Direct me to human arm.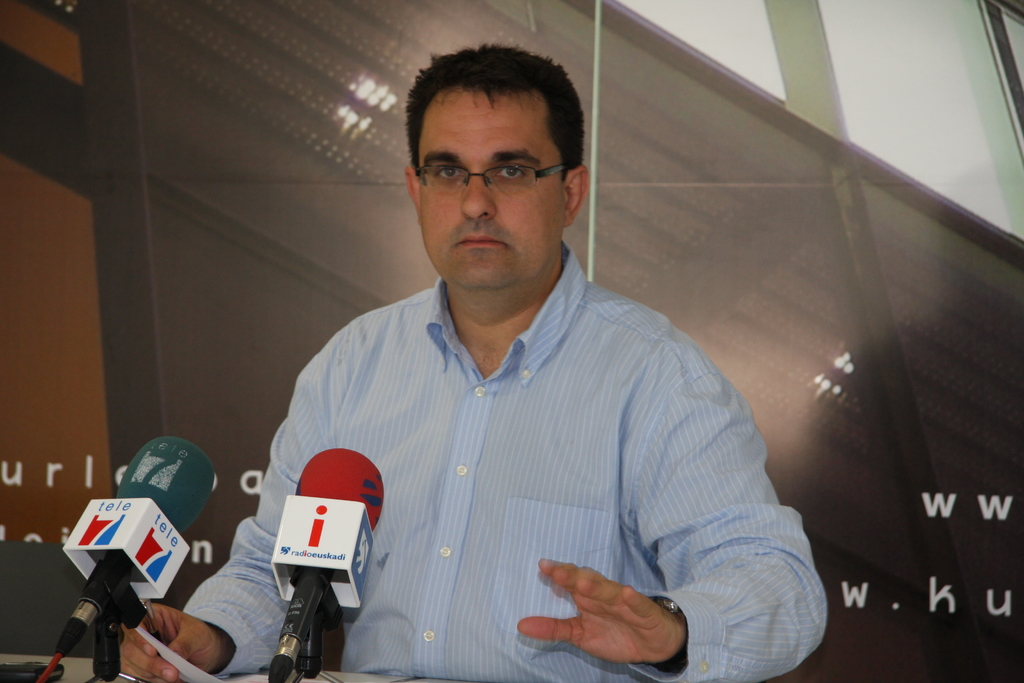
Direction: (110,357,316,682).
